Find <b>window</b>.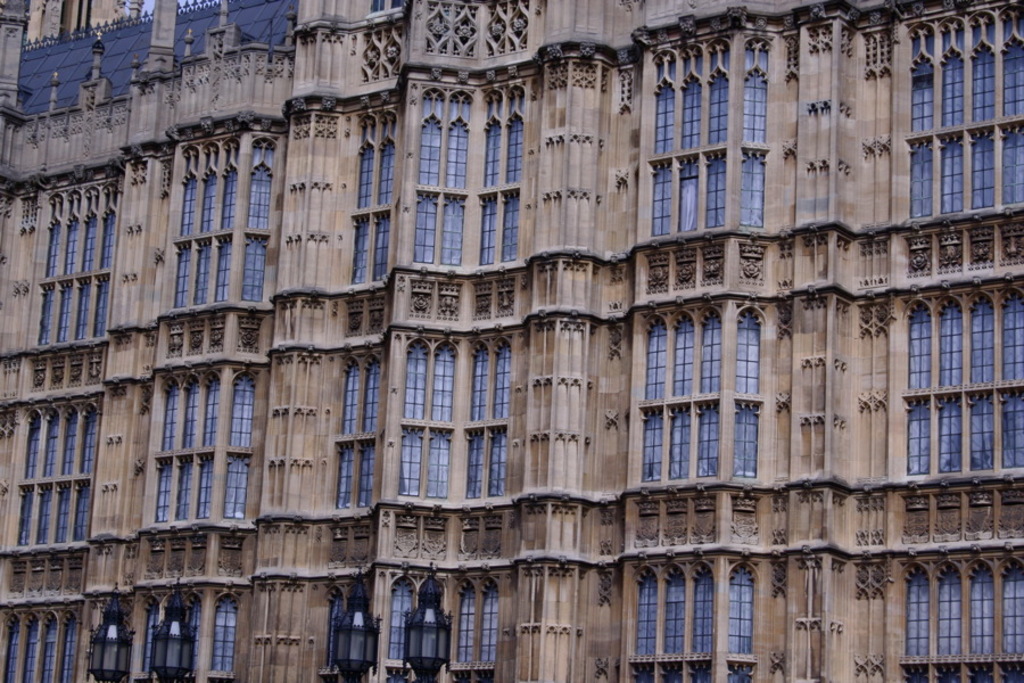
crop(732, 556, 760, 652).
